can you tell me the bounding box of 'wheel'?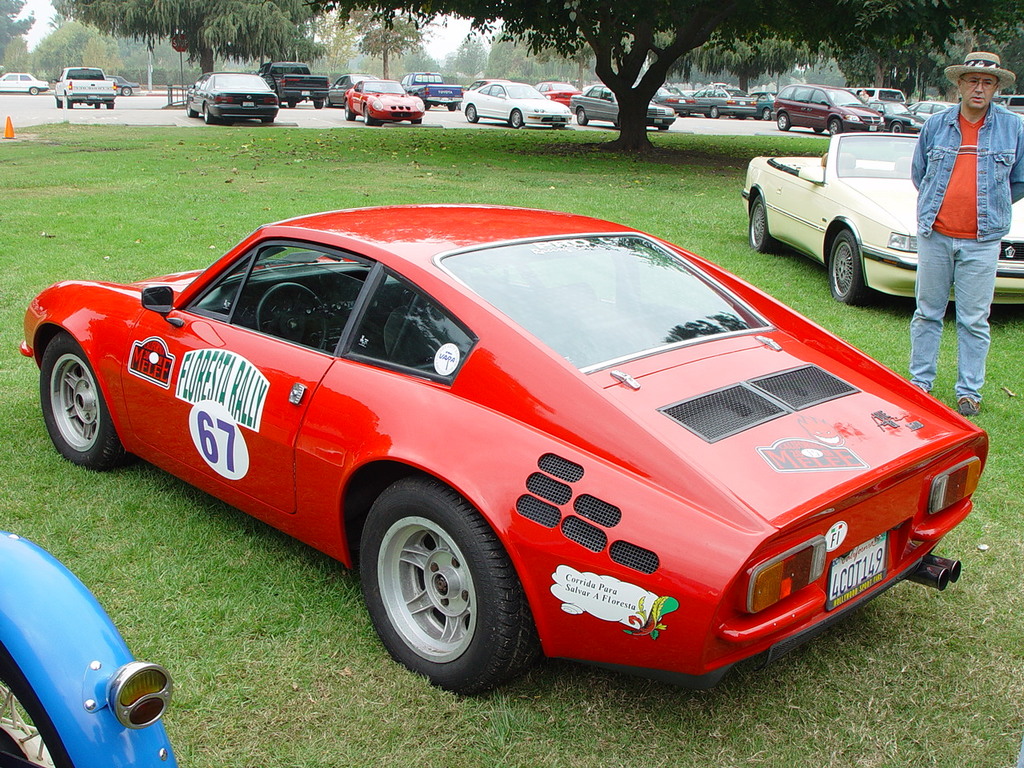
106, 99, 114, 109.
